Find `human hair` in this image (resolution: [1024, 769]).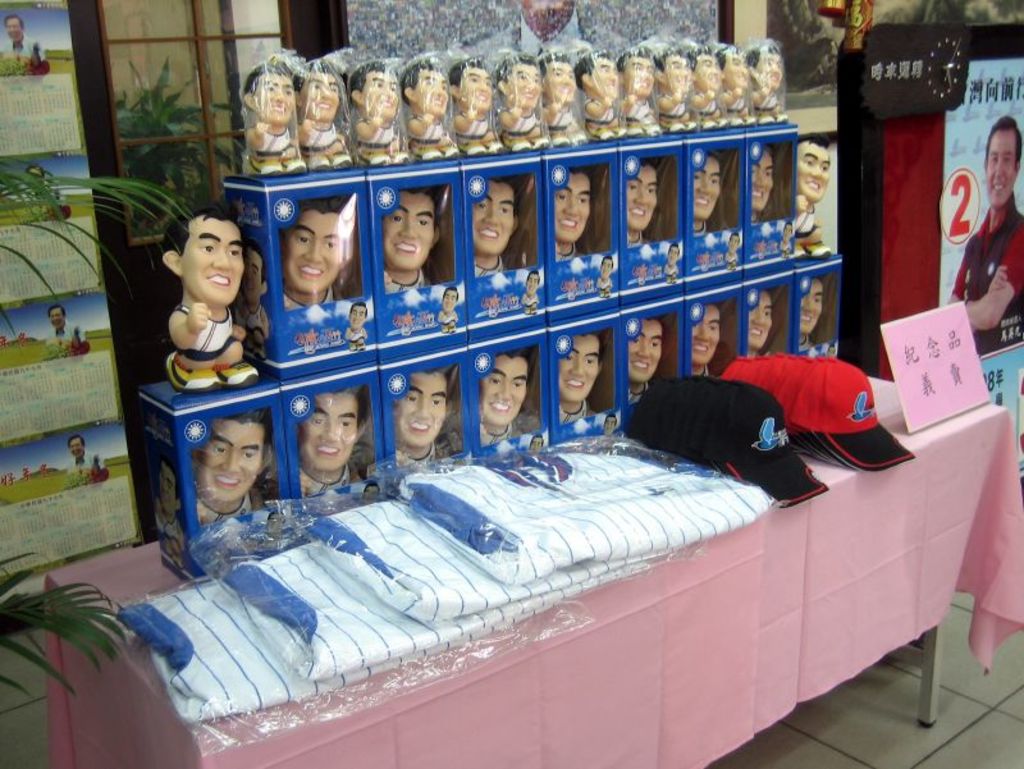
left=649, top=317, right=666, bottom=343.
